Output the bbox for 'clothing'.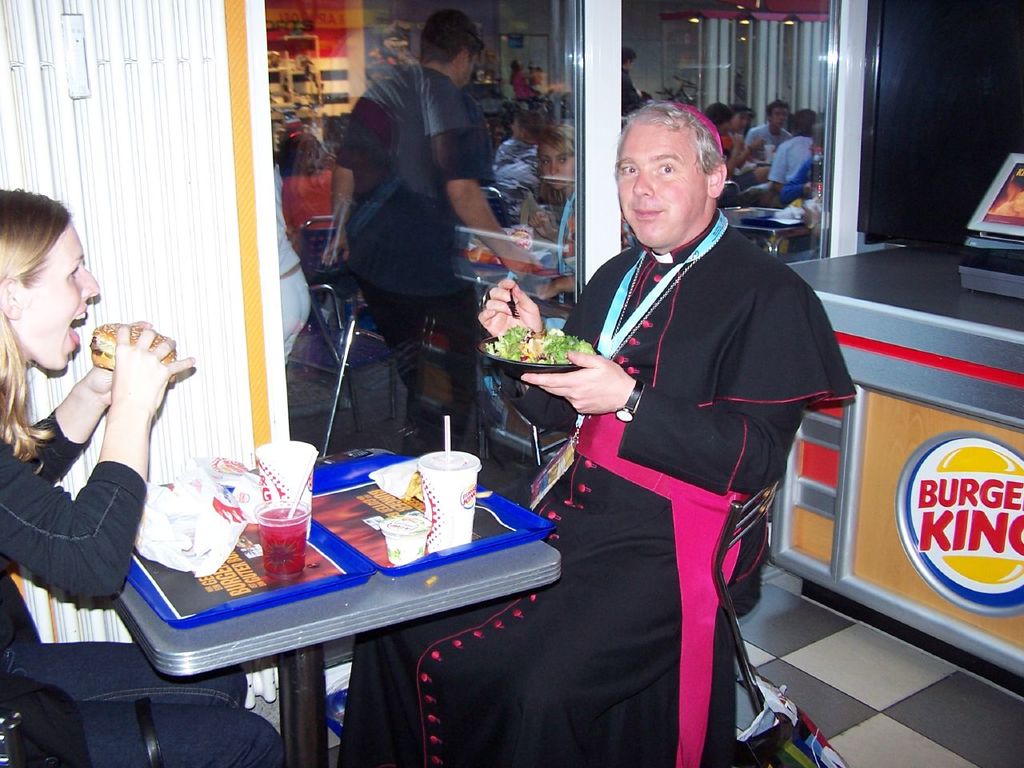
[493, 138, 538, 217].
